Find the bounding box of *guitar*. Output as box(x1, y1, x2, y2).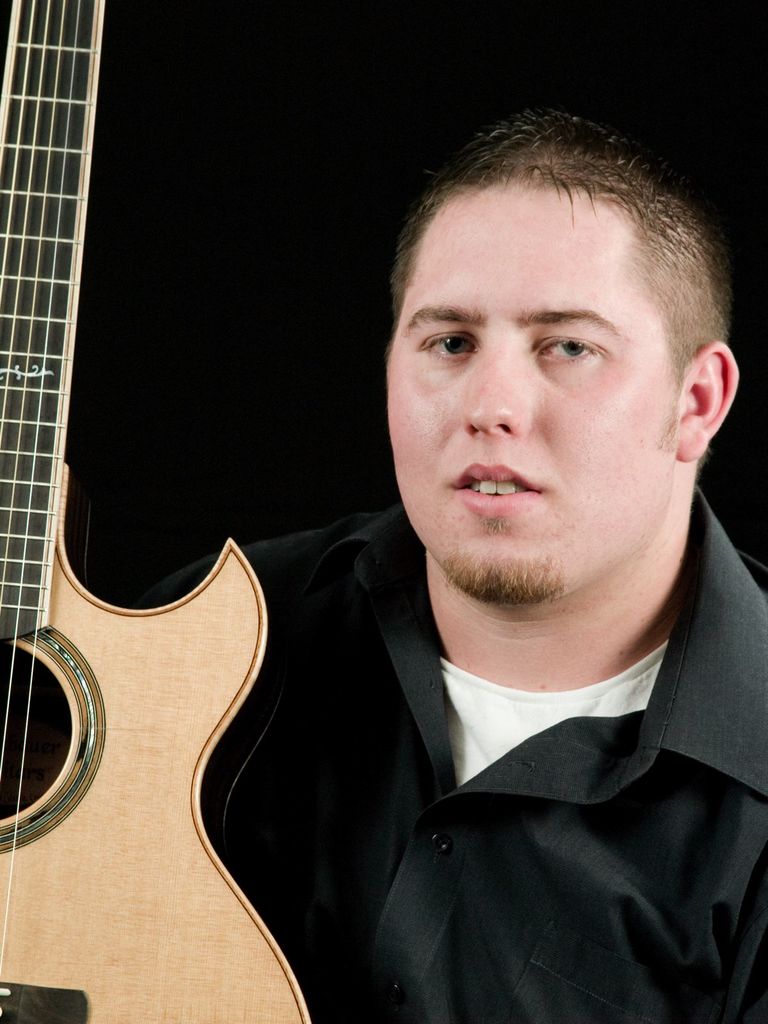
box(0, 0, 308, 1023).
